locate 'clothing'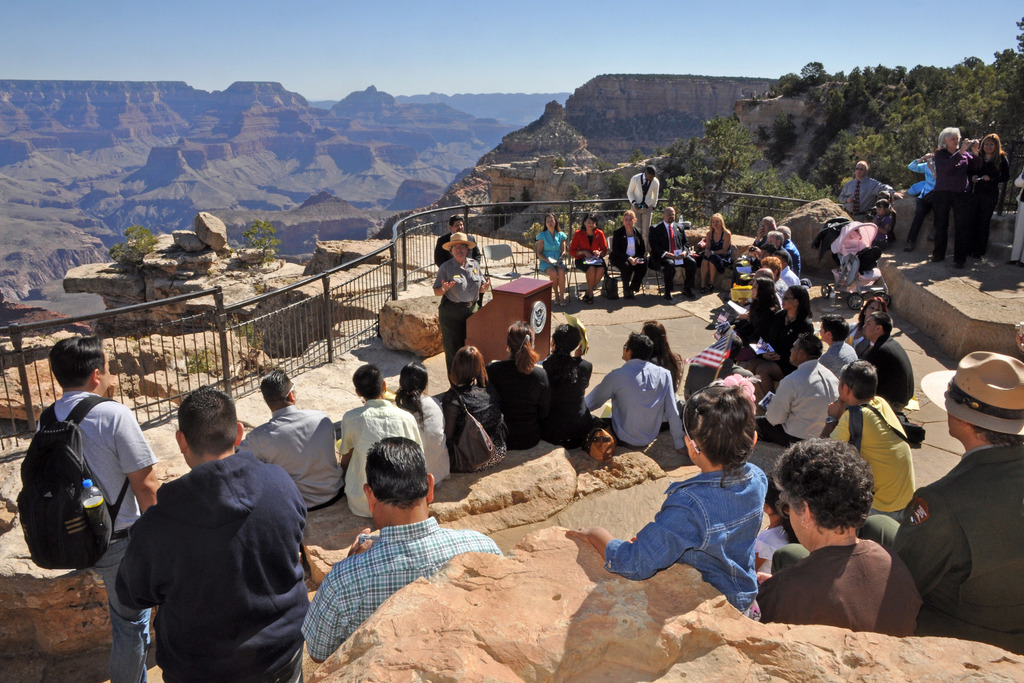
[343,400,426,518]
